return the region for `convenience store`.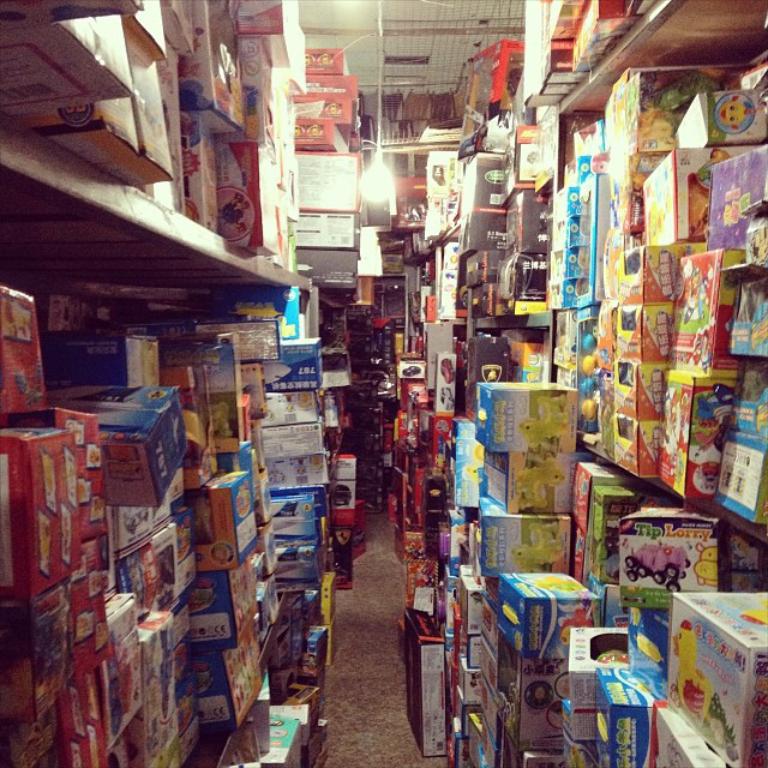
bbox=[0, 0, 767, 767].
